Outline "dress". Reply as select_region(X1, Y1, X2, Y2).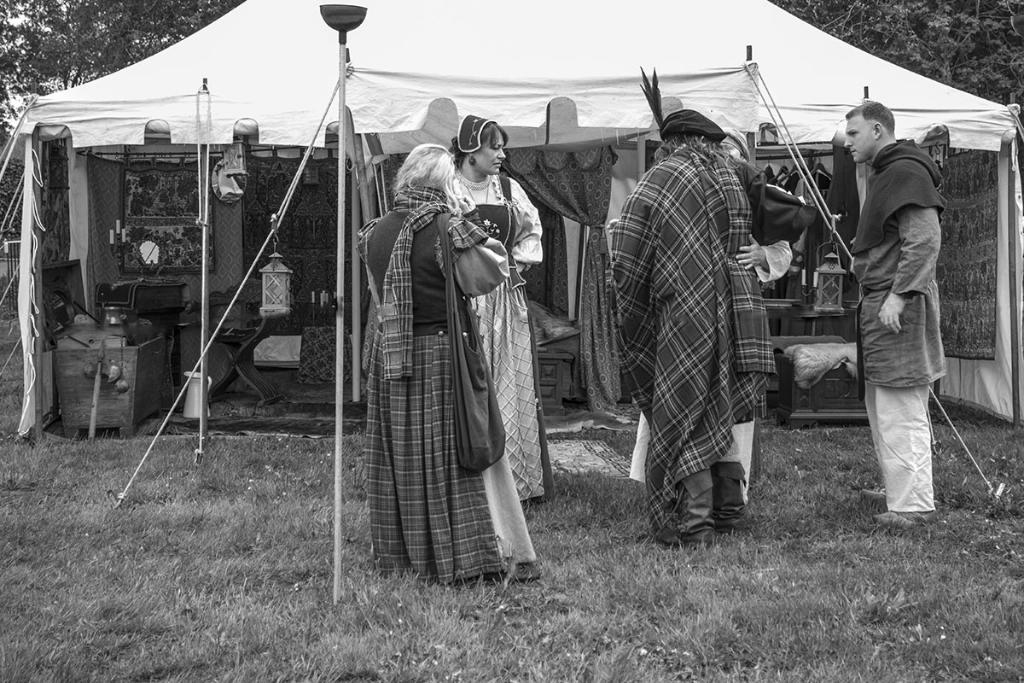
select_region(467, 176, 554, 505).
